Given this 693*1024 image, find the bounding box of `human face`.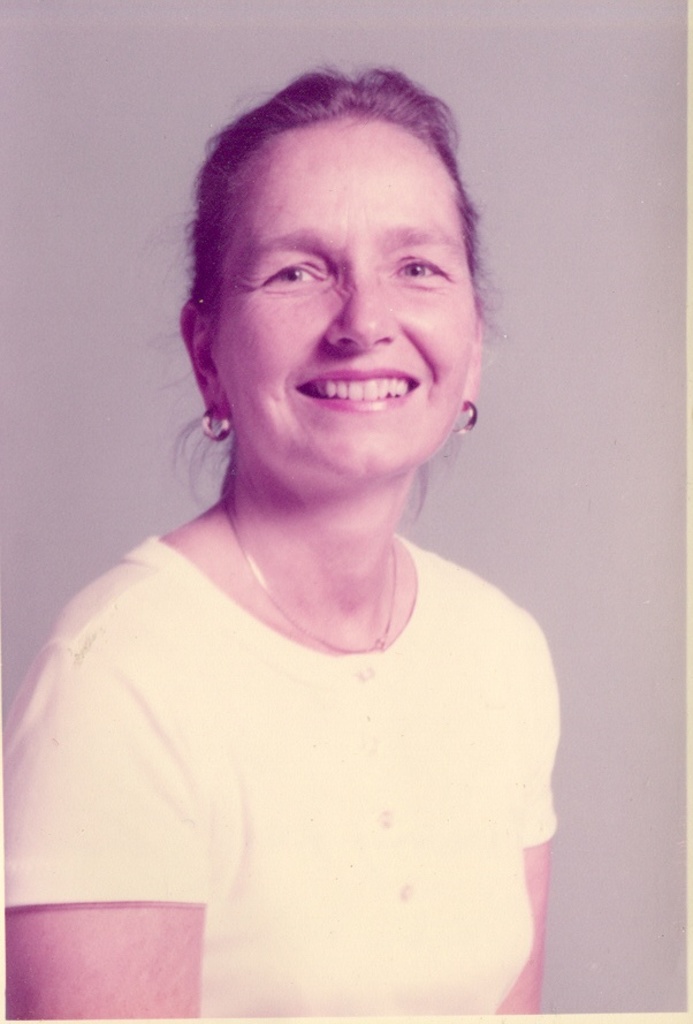
197, 113, 481, 484.
